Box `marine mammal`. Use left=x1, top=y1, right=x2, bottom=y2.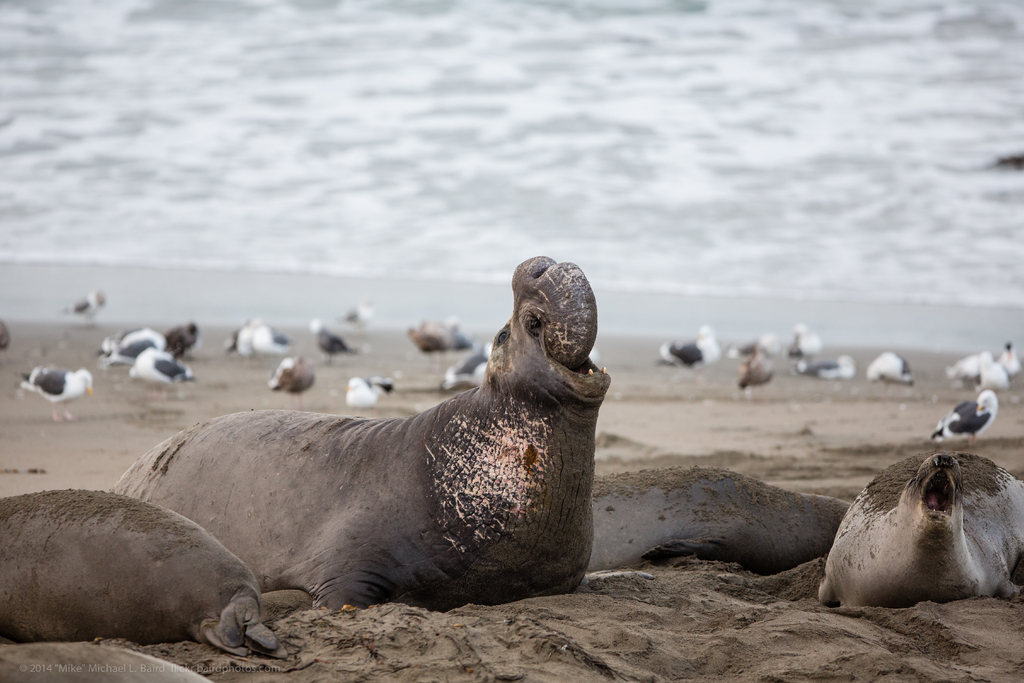
left=126, top=237, right=598, bottom=621.
